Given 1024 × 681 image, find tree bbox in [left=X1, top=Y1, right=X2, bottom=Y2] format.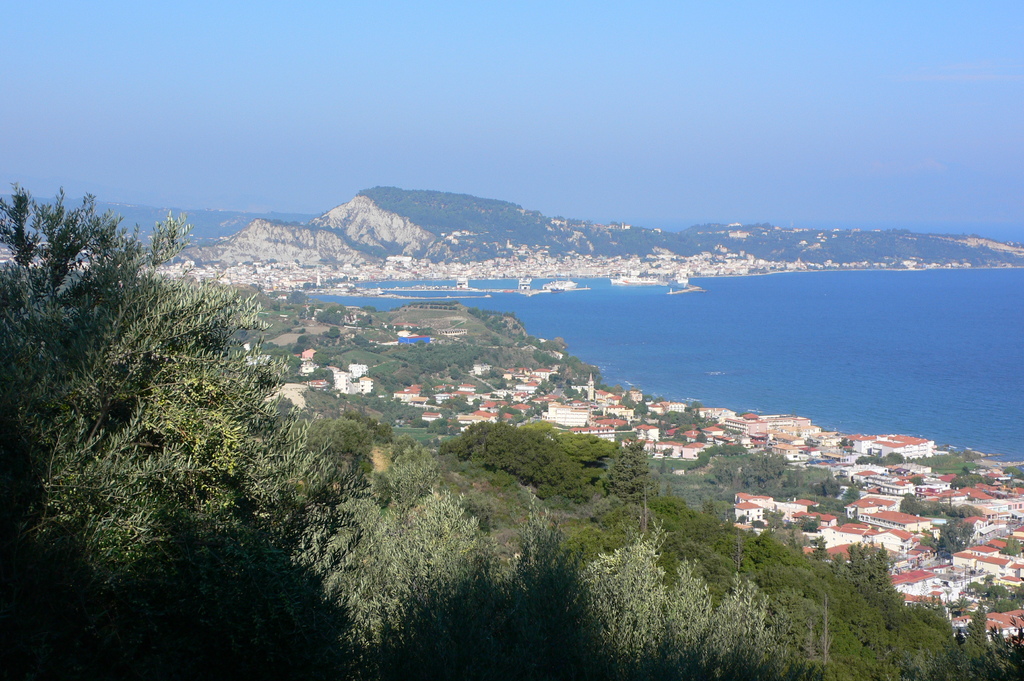
[left=835, top=597, right=899, bottom=680].
